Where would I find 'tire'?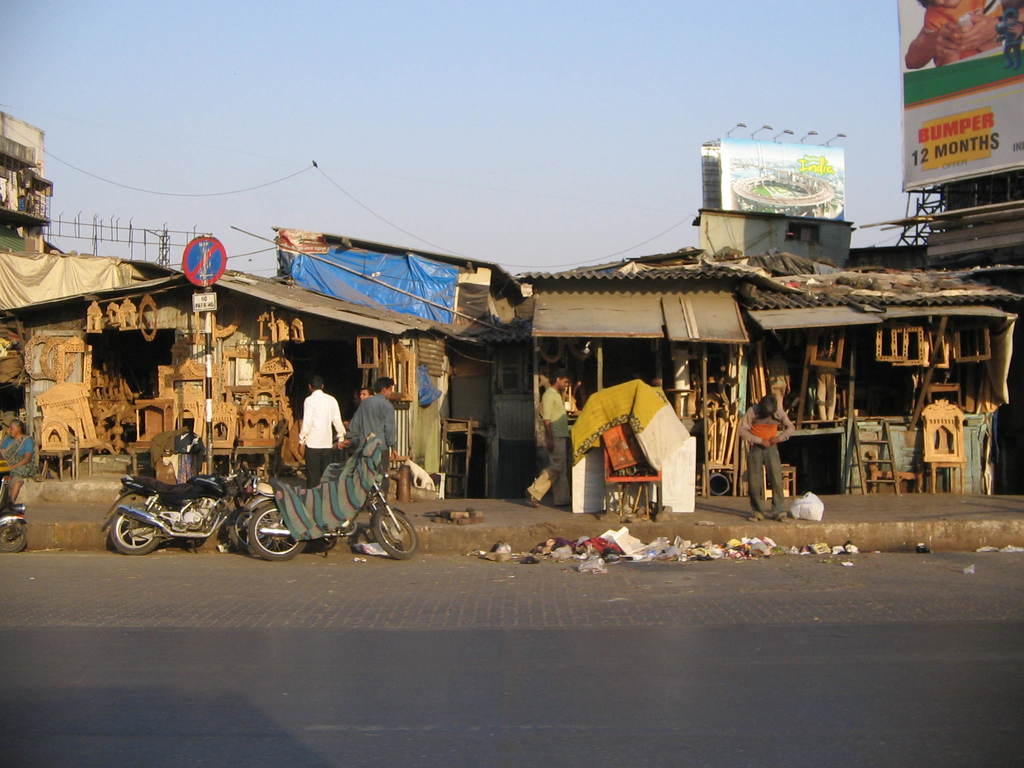
At box(249, 506, 305, 561).
